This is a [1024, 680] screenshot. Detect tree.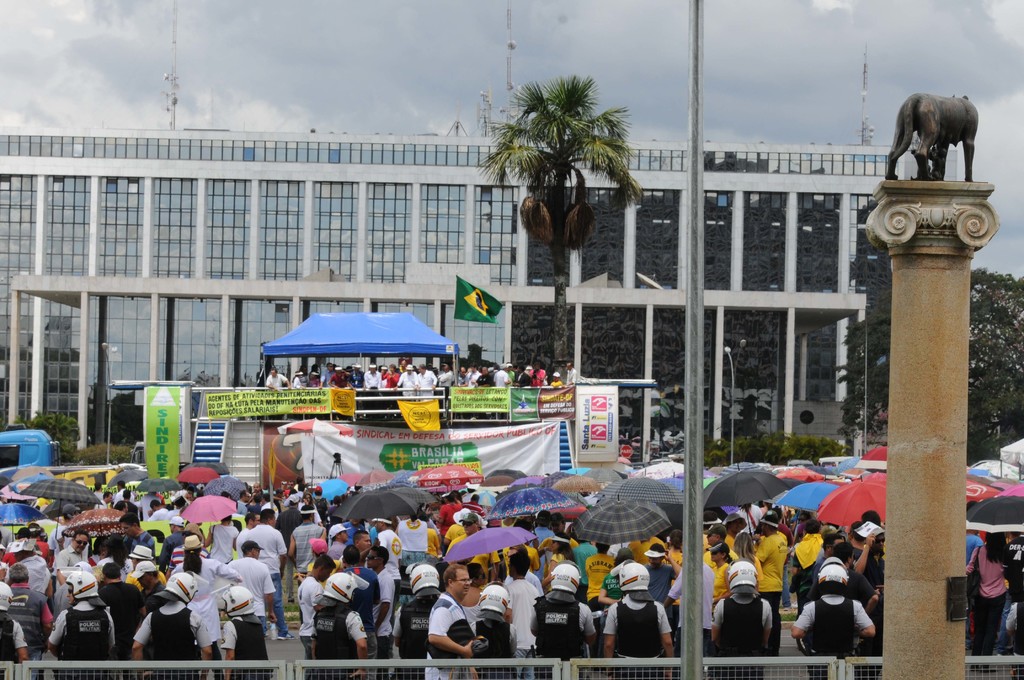
rect(13, 407, 79, 462).
